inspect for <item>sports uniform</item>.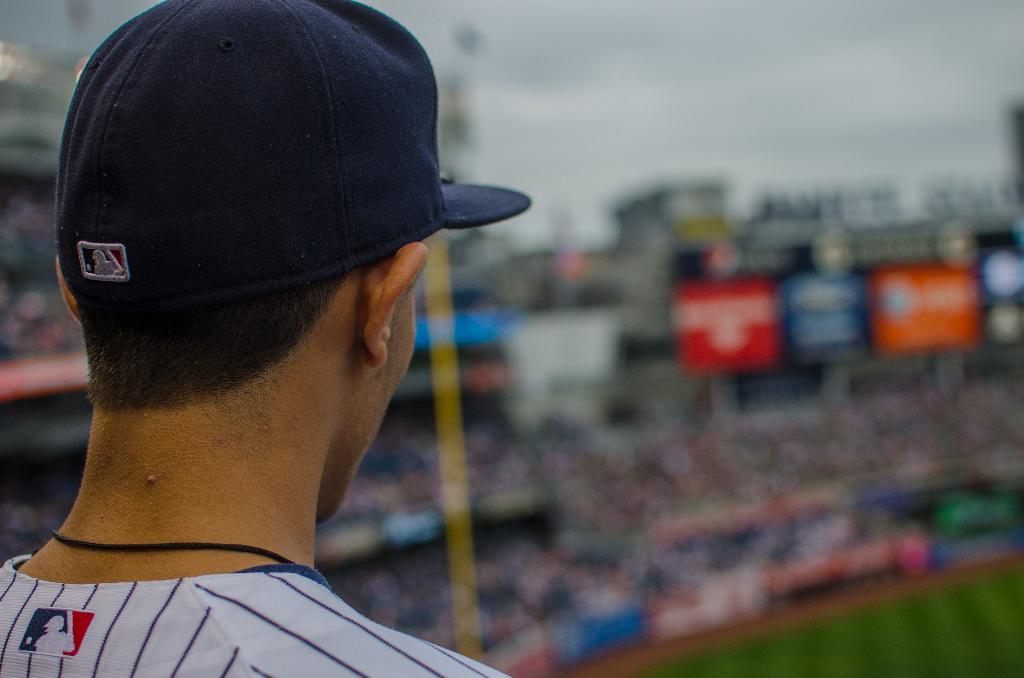
Inspection: BBox(1, 0, 532, 677).
